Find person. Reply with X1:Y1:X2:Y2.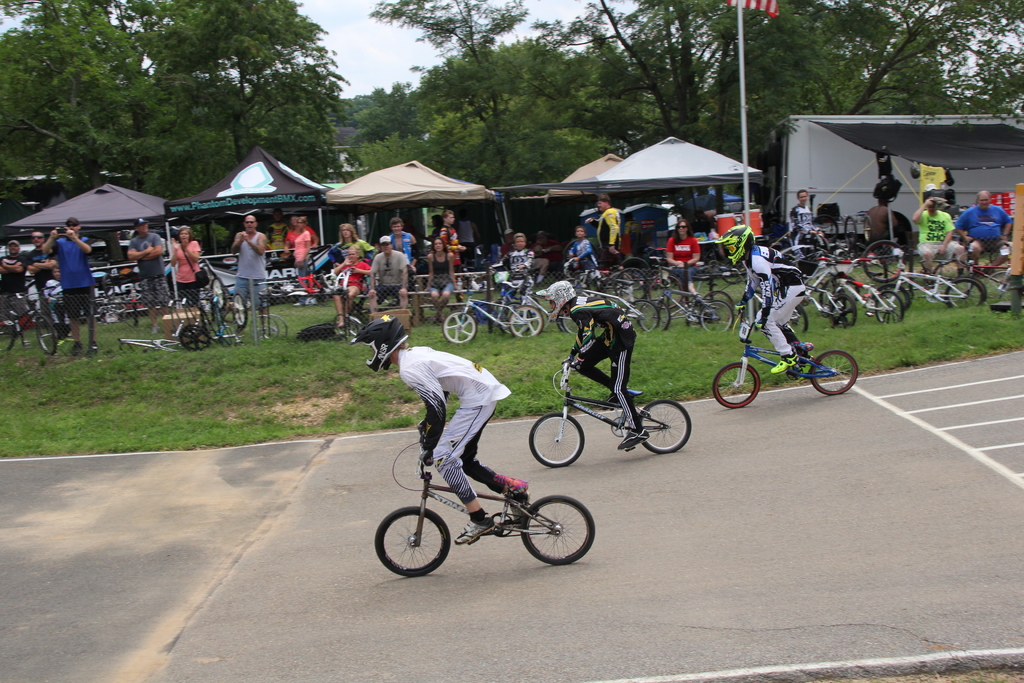
566:229:598:276.
